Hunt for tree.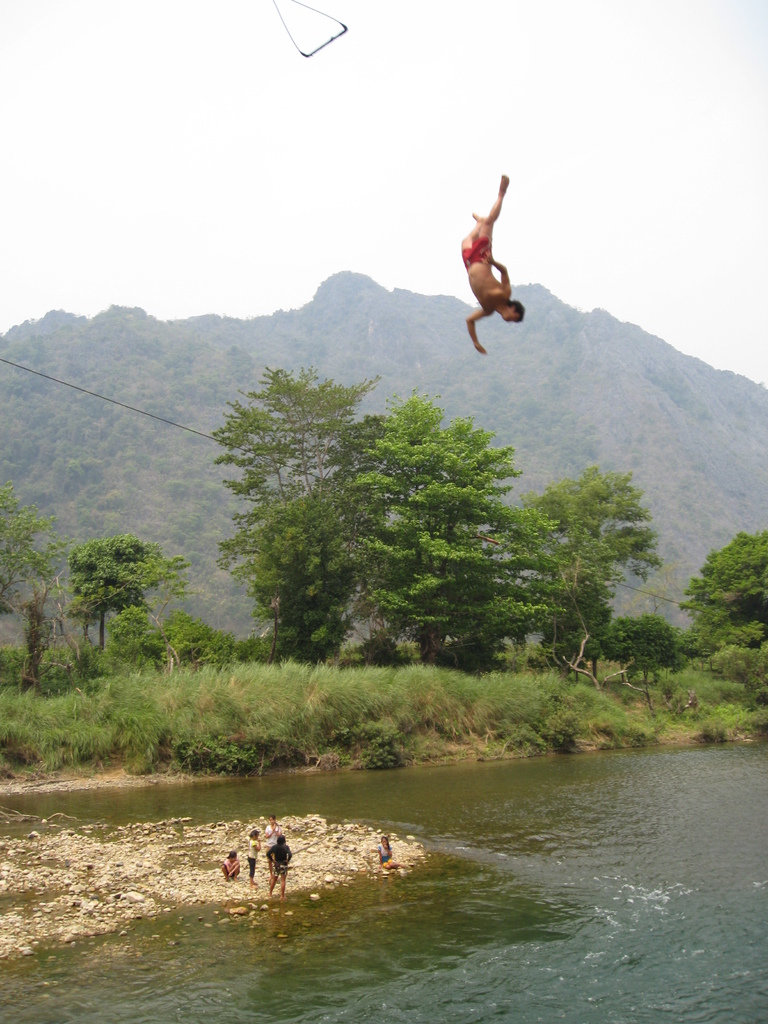
Hunted down at rect(0, 485, 81, 609).
